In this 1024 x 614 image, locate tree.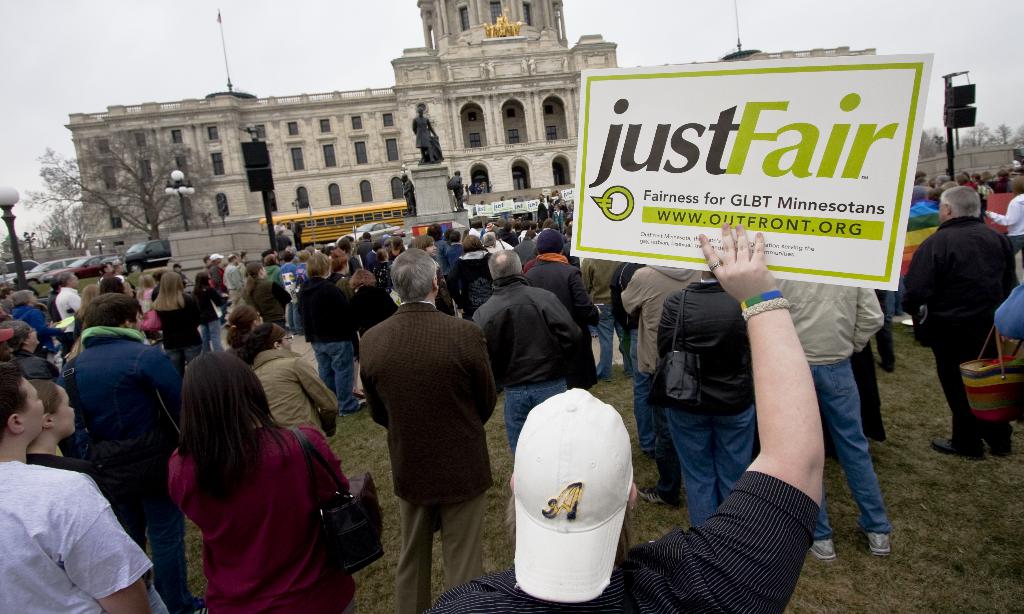
Bounding box: (x1=1008, y1=121, x2=1023, y2=151).
